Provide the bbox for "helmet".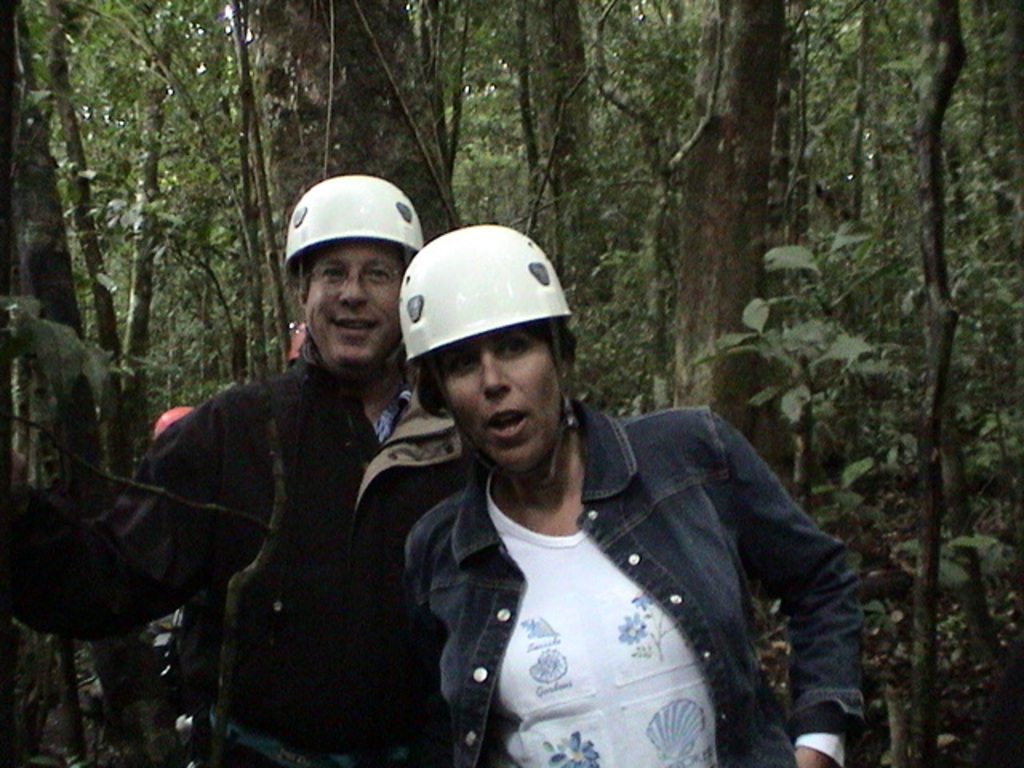
locate(150, 403, 195, 435).
